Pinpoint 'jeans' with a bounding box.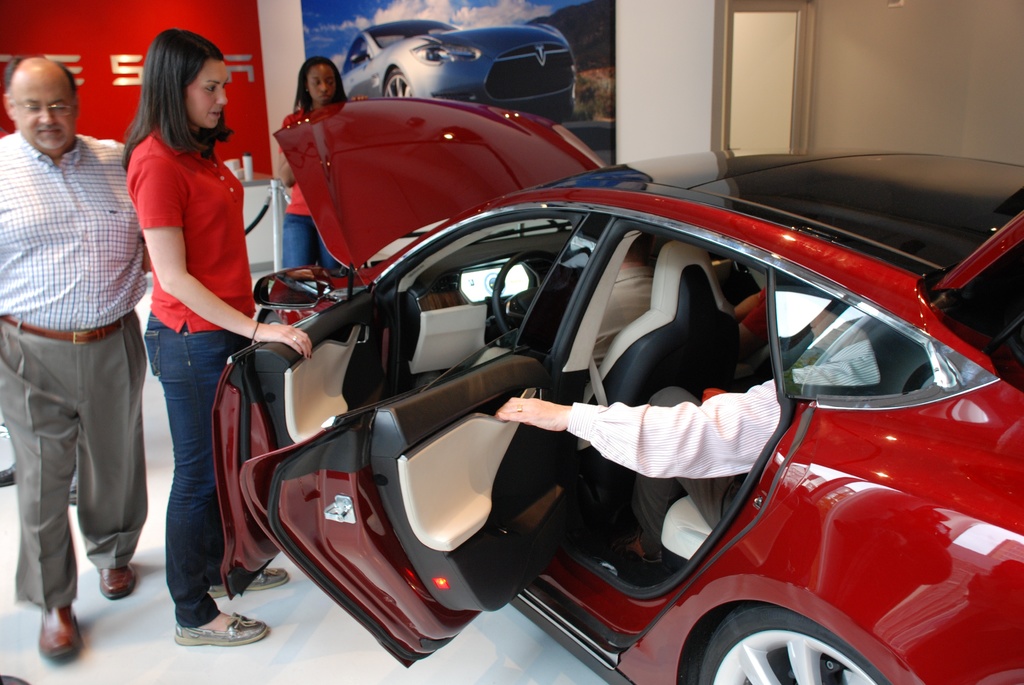
<box>282,212,343,272</box>.
